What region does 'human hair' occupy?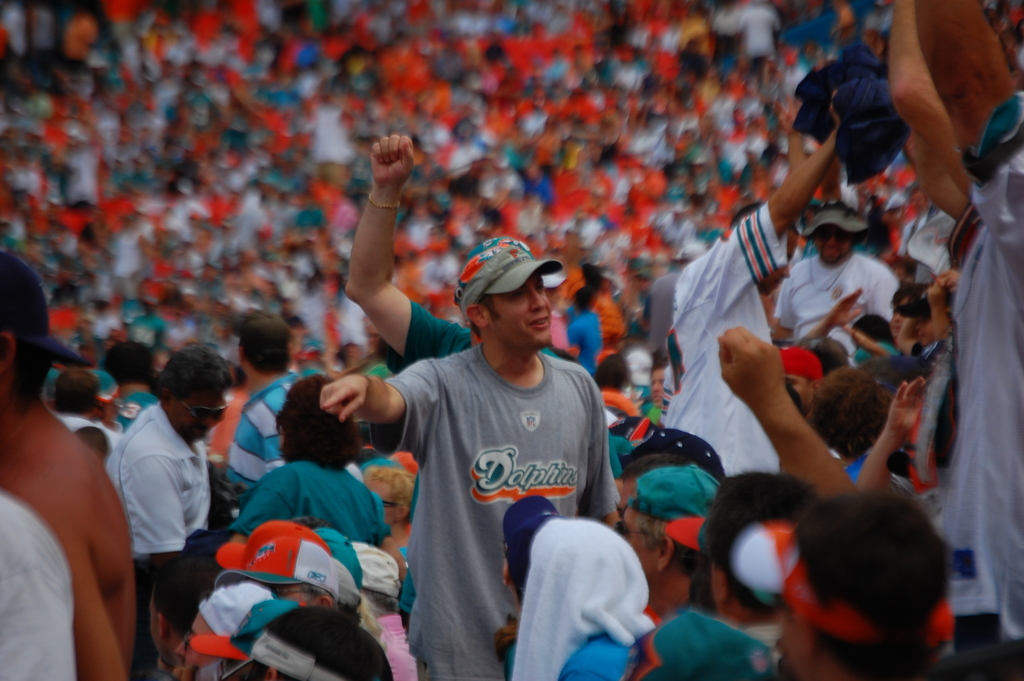
(801,334,847,372).
